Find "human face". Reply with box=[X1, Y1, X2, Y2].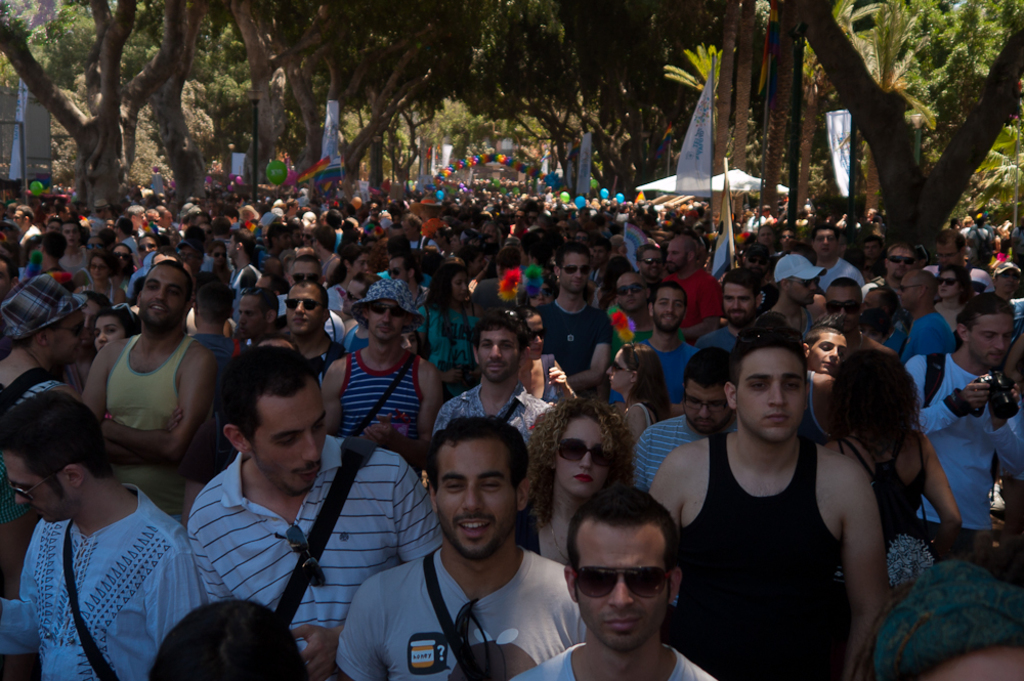
box=[141, 263, 190, 328].
